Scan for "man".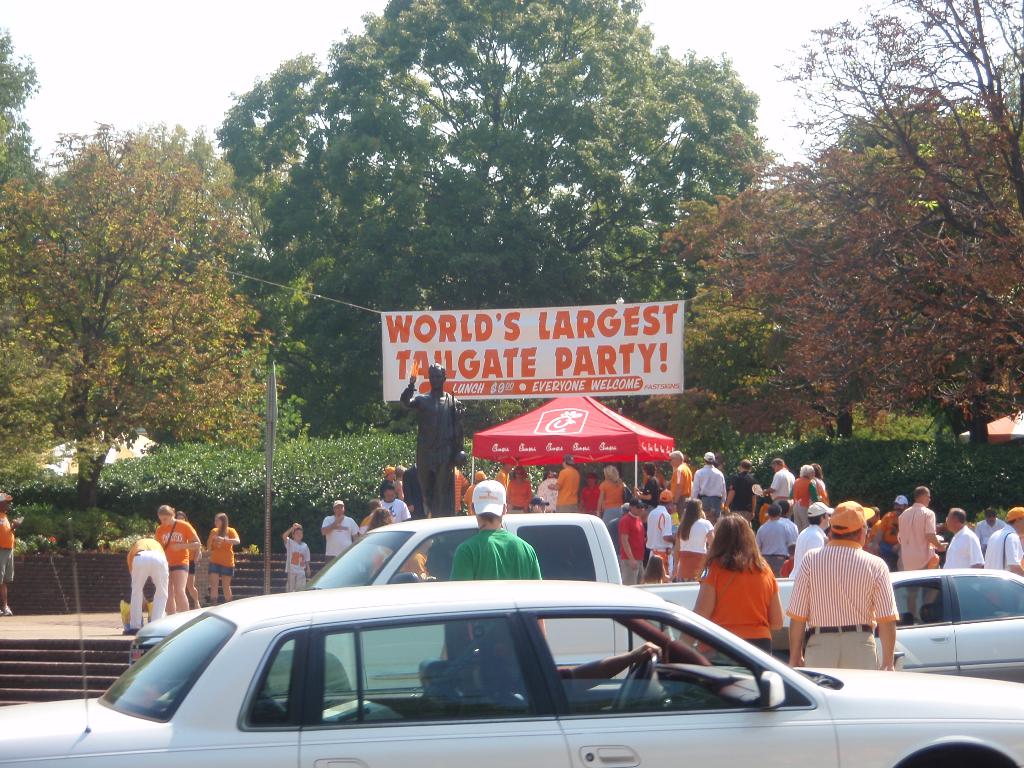
Scan result: [758, 500, 801, 570].
